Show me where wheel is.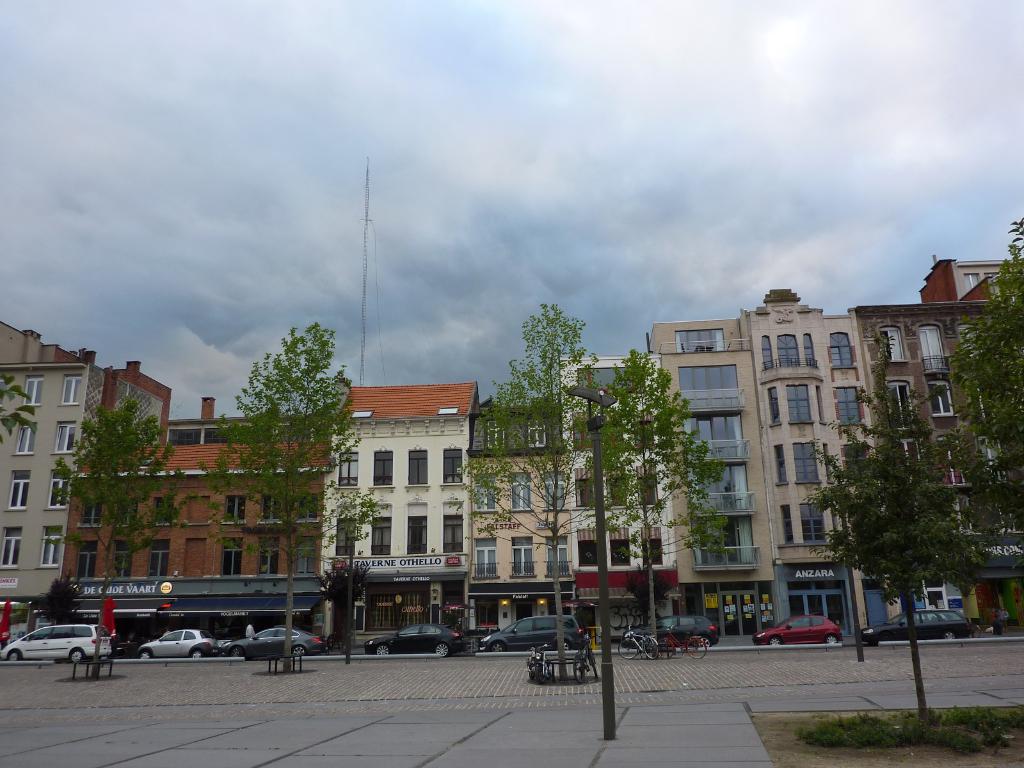
wheel is at rect(575, 654, 589, 683).
